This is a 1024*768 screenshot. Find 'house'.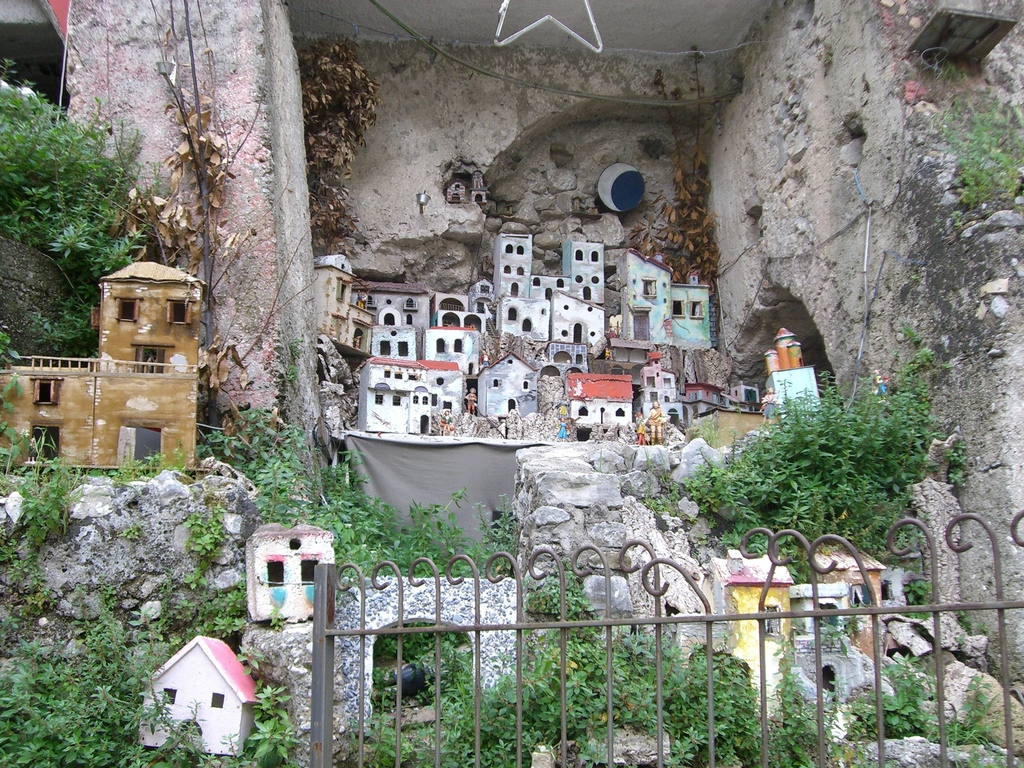
Bounding box: Rect(248, 527, 333, 625).
